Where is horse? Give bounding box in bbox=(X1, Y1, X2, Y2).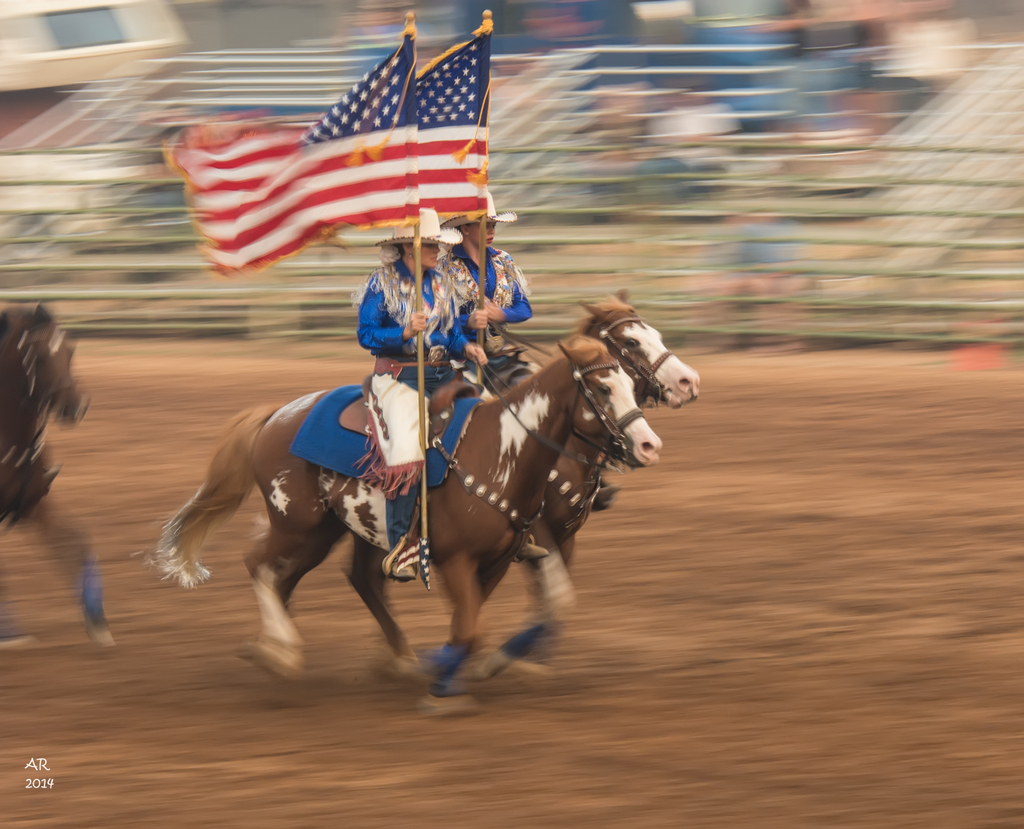
bbox=(343, 283, 703, 684).
